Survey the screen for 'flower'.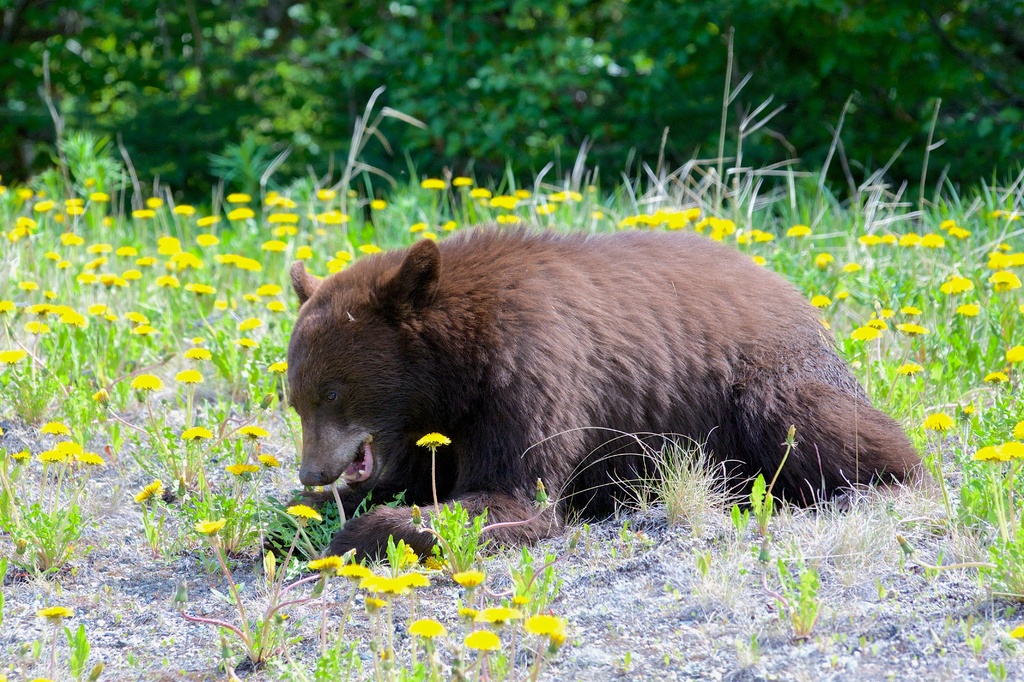
Survey found: 159/244/181/255.
